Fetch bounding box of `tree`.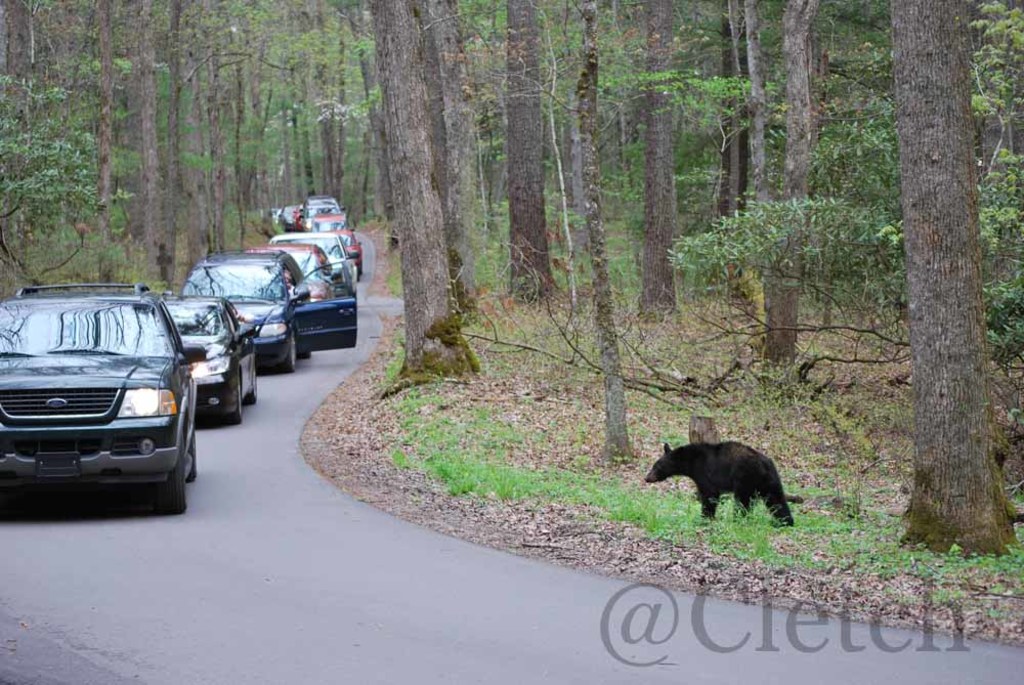
Bbox: <box>842,37,1013,563</box>.
